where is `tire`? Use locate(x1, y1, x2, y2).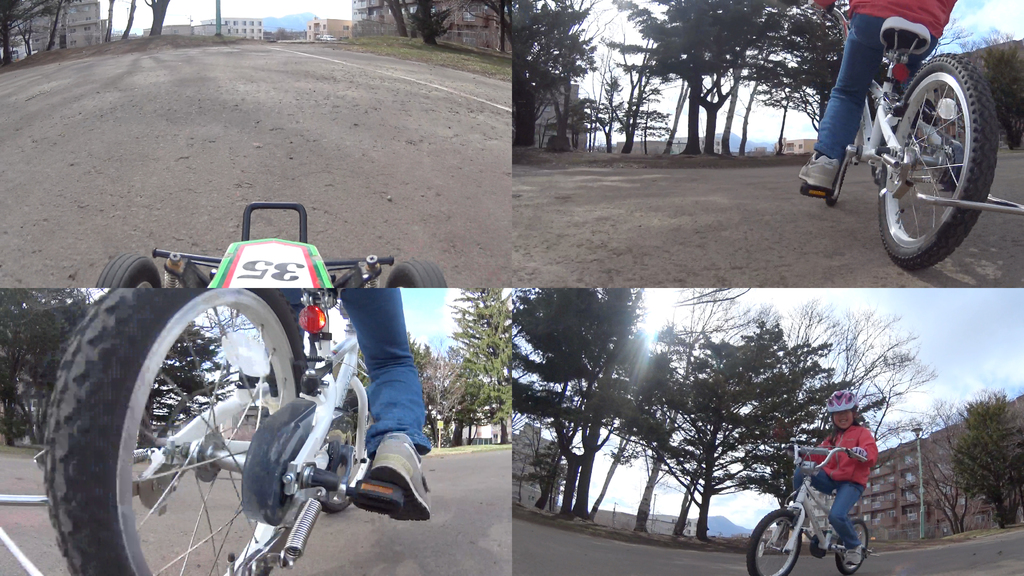
locate(879, 54, 1000, 269).
